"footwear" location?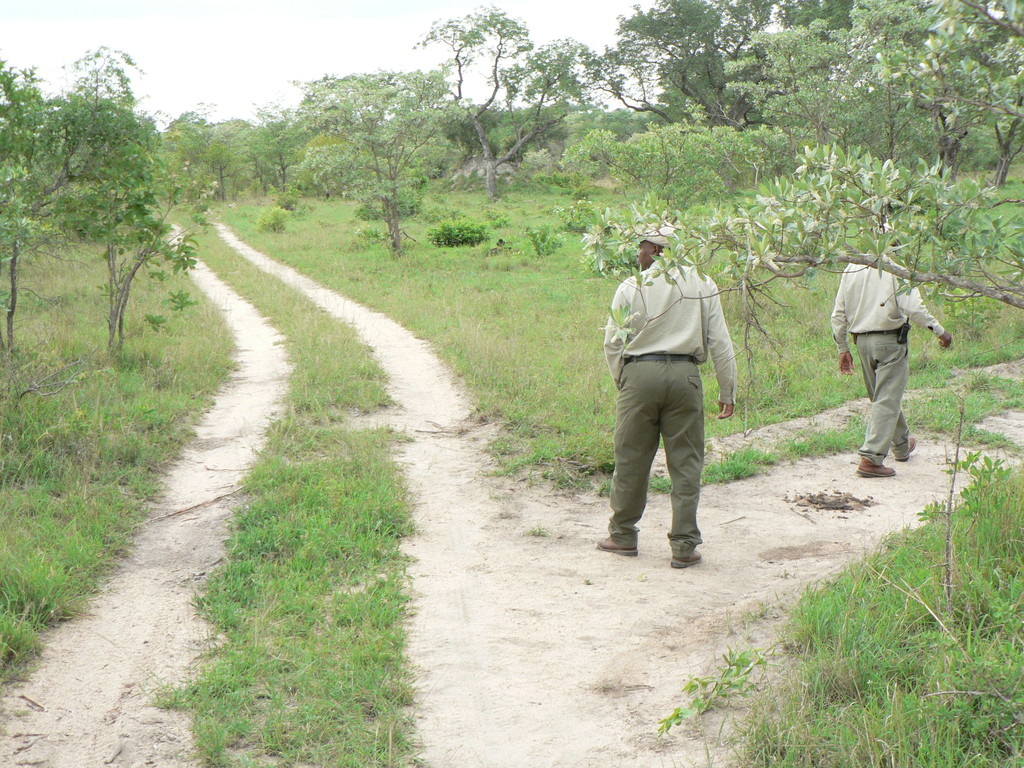
{"x1": 593, "y1": 538, "x2": 637, "y2": 556}
